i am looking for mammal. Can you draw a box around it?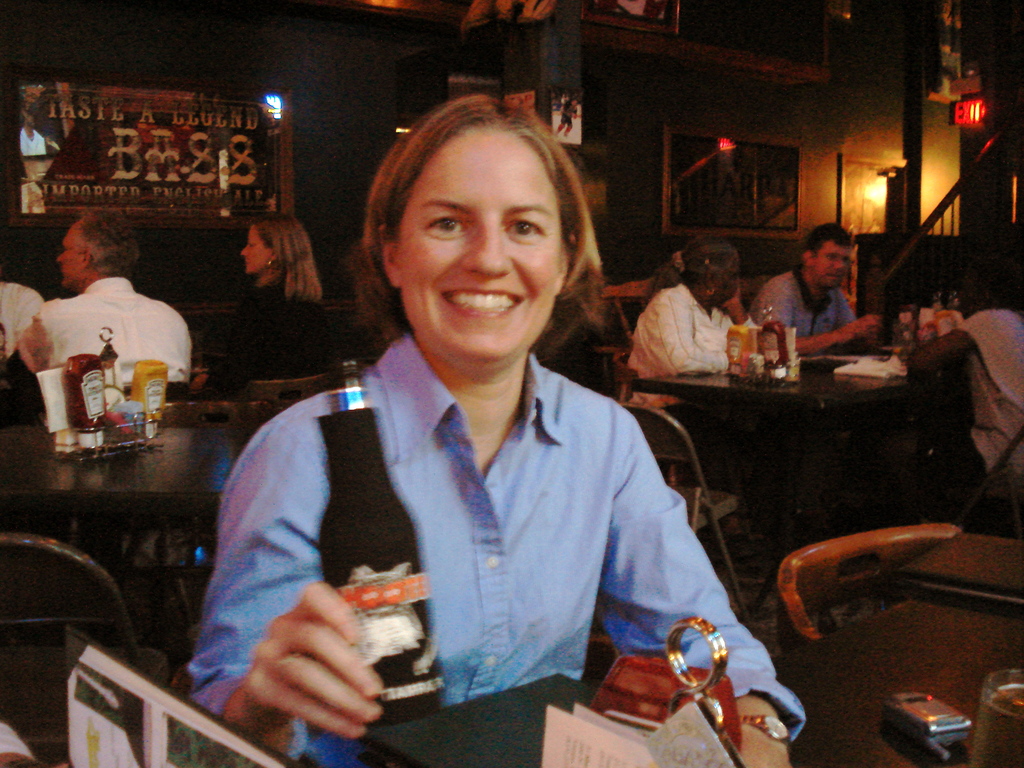
Sure, the bounding box is (221,213,344,401).
